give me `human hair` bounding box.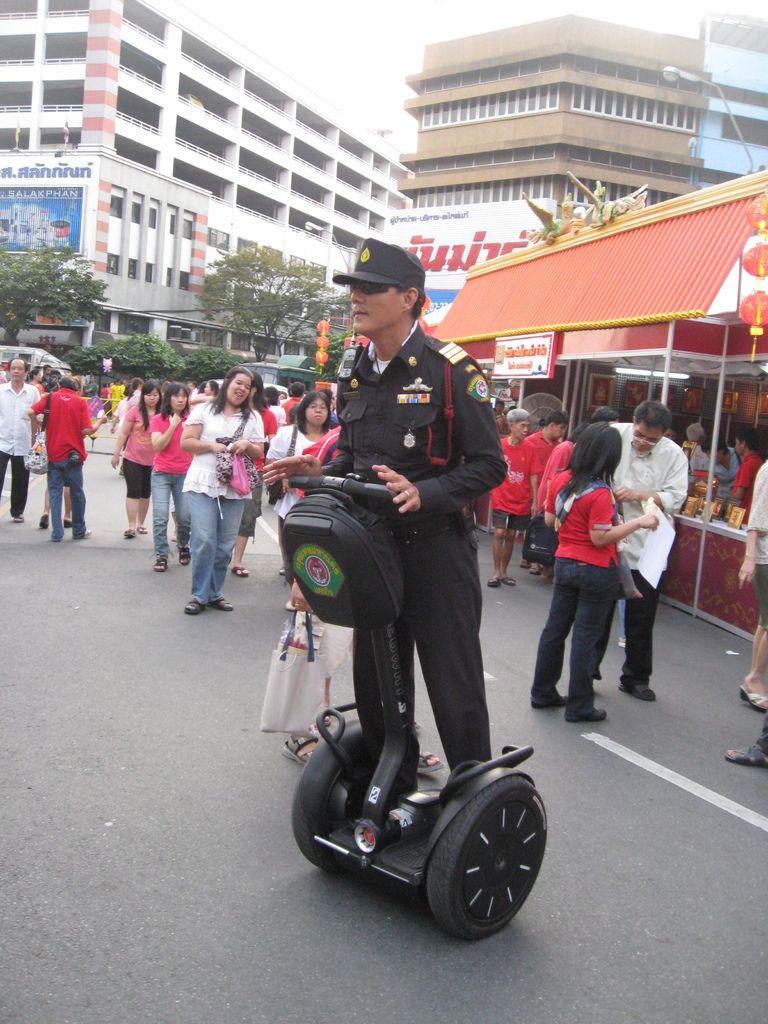
pyautogui.locateOnScreen(737, 425, 762, 453).
